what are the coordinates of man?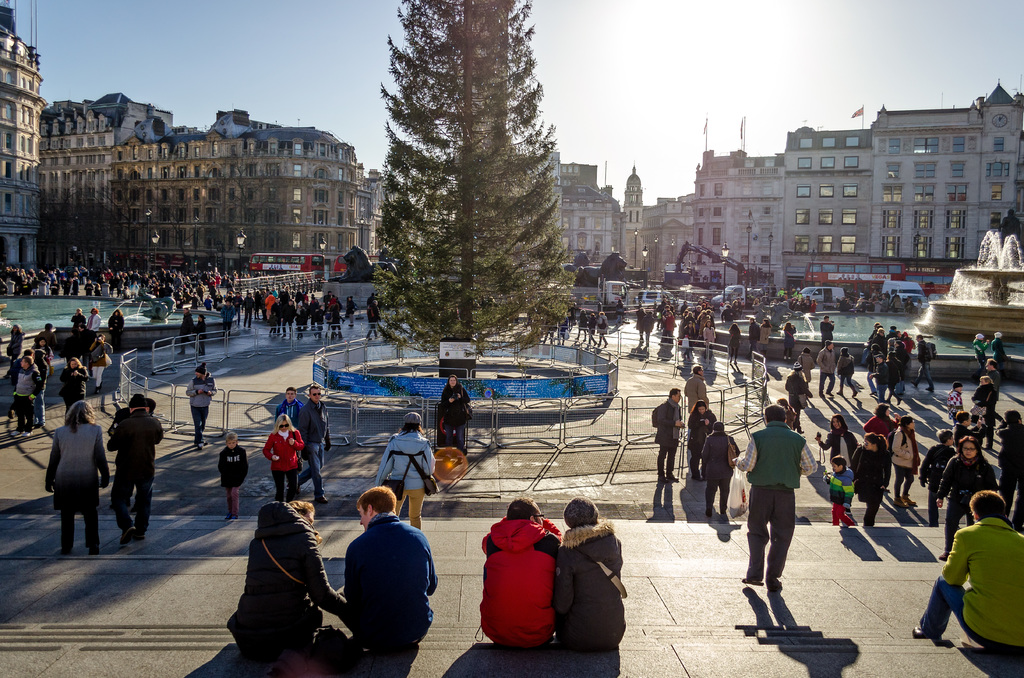
bbox=[278, 387, 301, 429].
